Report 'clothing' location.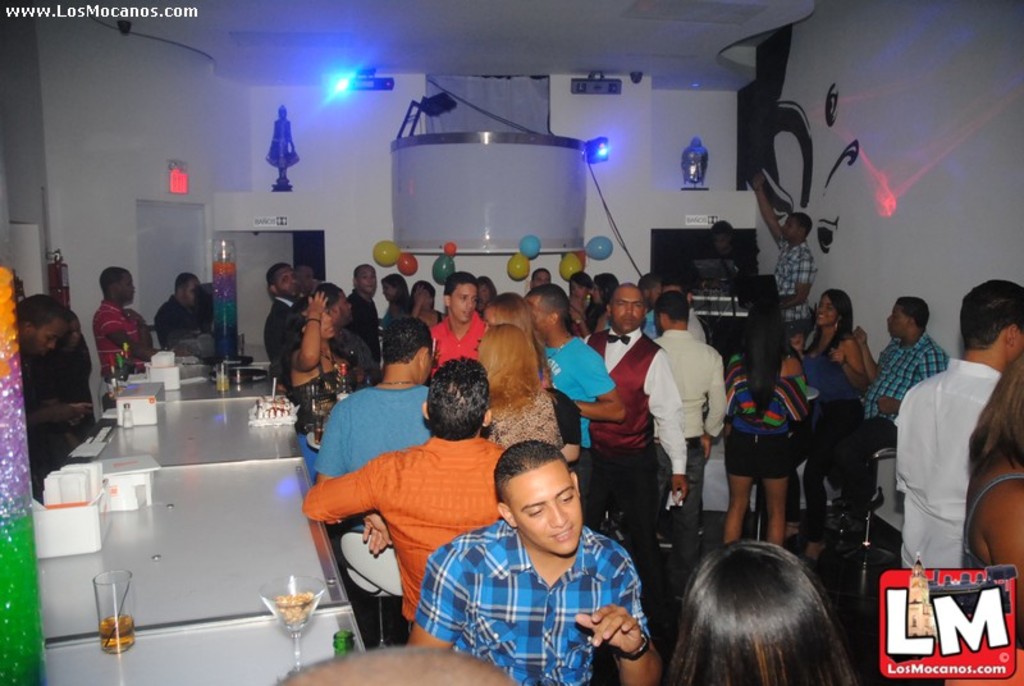
Report: Rect(476, 385, 581, 453).
